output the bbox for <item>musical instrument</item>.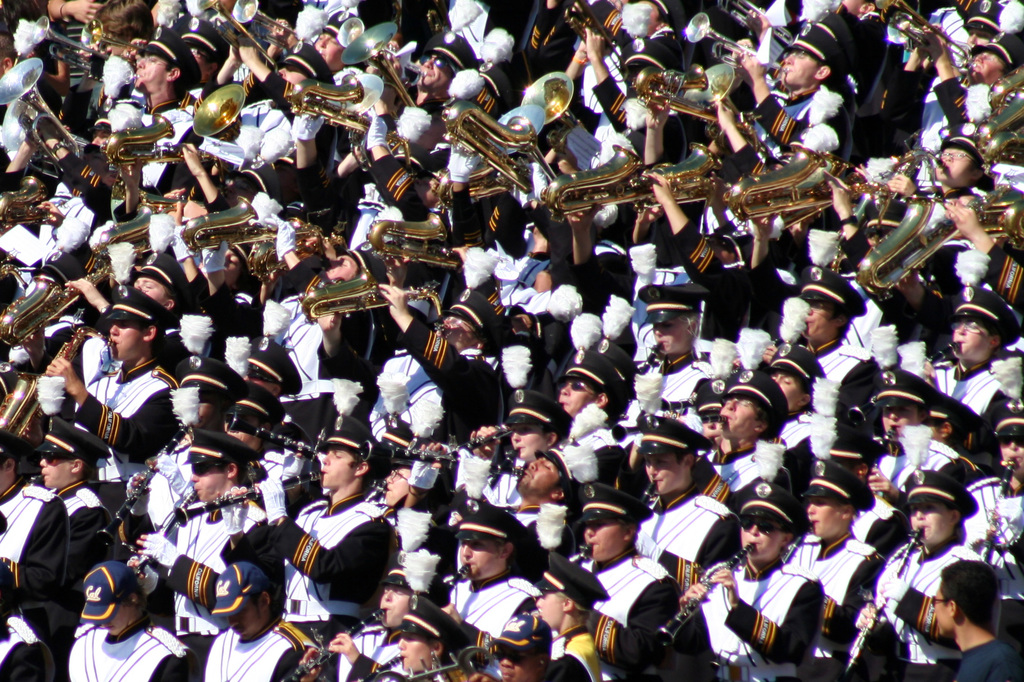
detection(716, 0, 801, 59).
